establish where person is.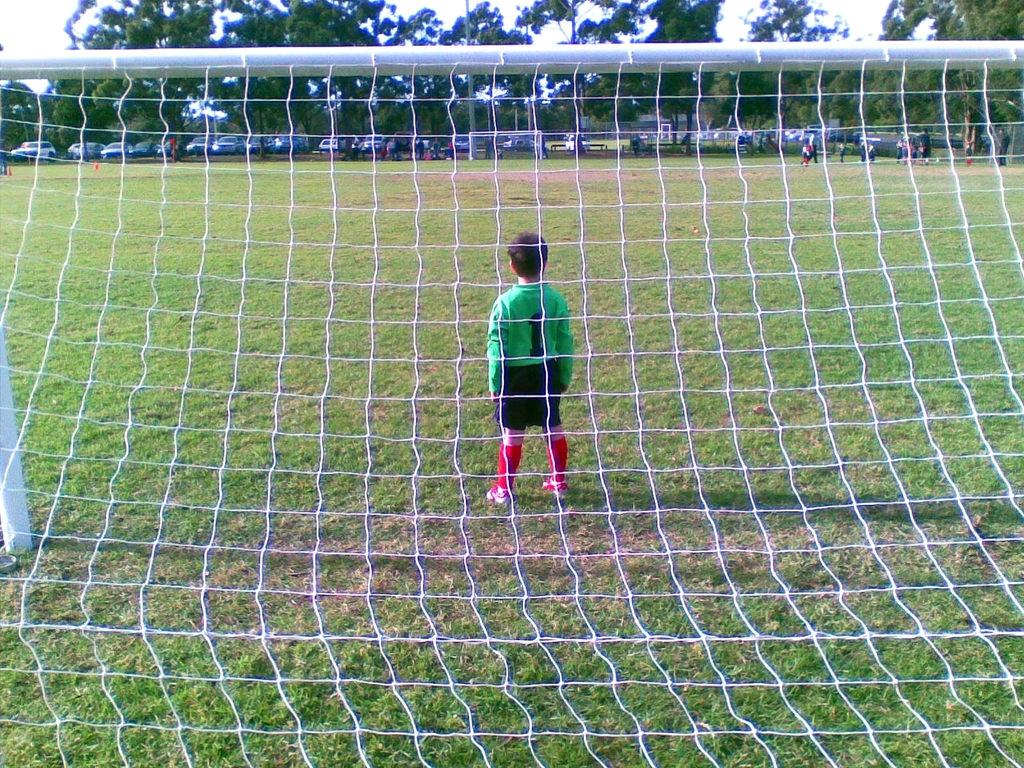
Established at x1=486, y1=236, x2=580, y2=507.
